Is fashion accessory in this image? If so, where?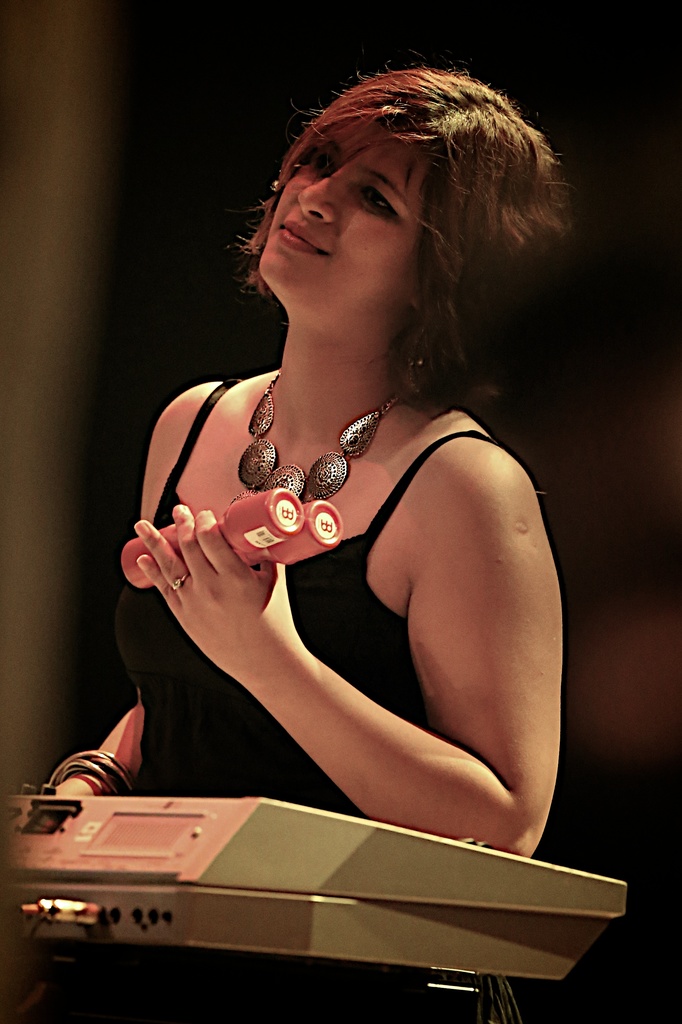
Yes, at pyautogui.locateOnScreen(233, 364, 396, 495).
